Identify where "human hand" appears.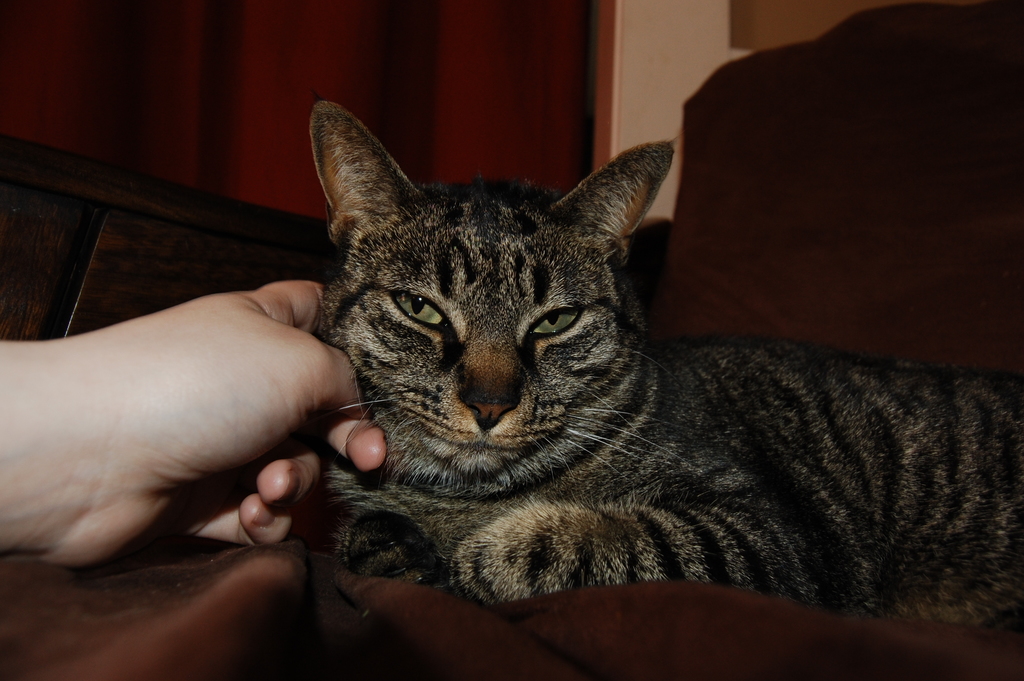
Appears at {"x1": 0, "y1": 193, "x2": 371, "y2": 603}.
